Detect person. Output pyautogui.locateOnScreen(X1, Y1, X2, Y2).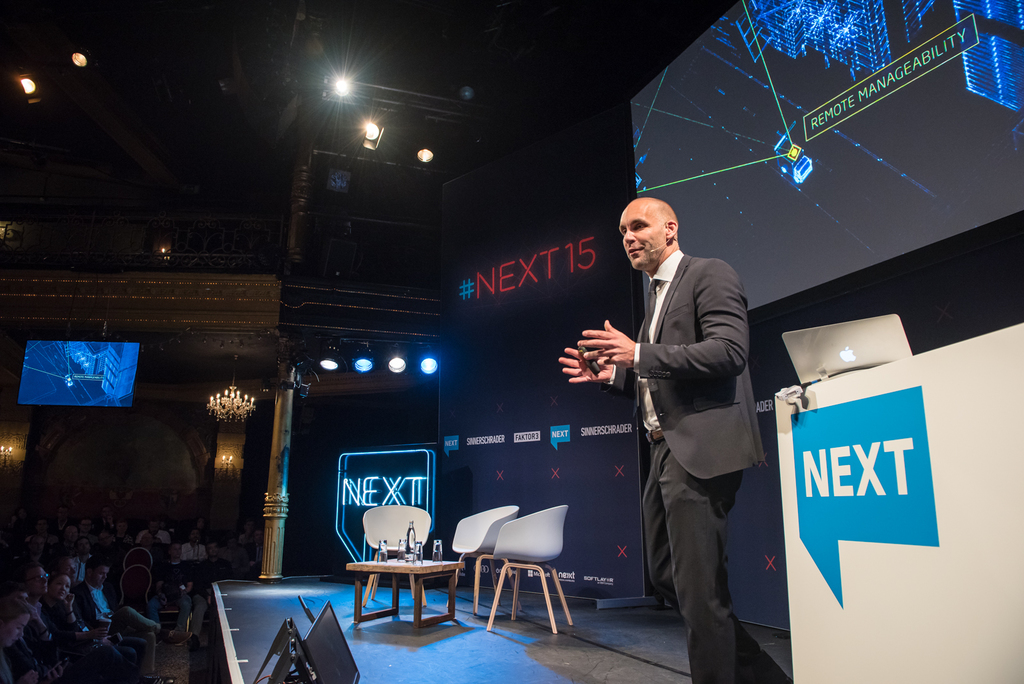
pyautogui.locateOnScreen(559, 196, 773, 683).
